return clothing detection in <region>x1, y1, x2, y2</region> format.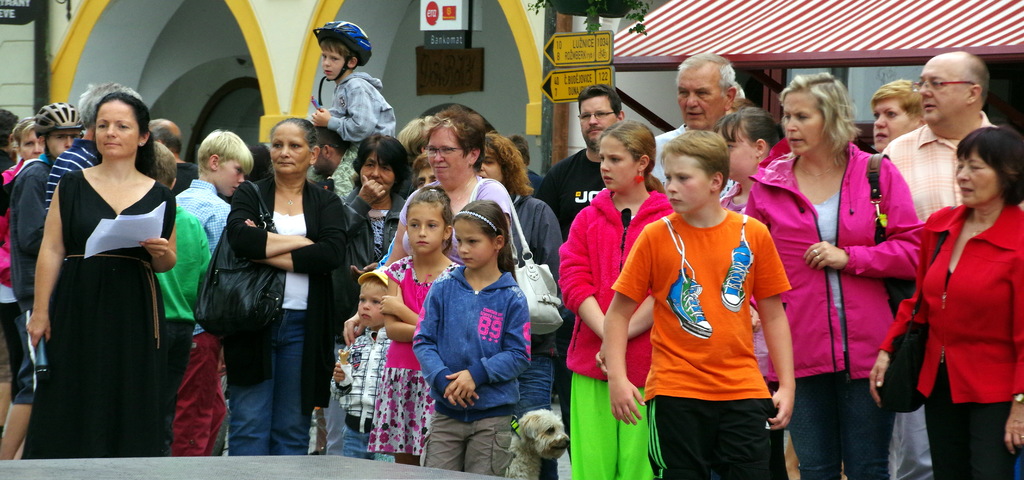
<region>884, 204, 1023, 479</region>.
